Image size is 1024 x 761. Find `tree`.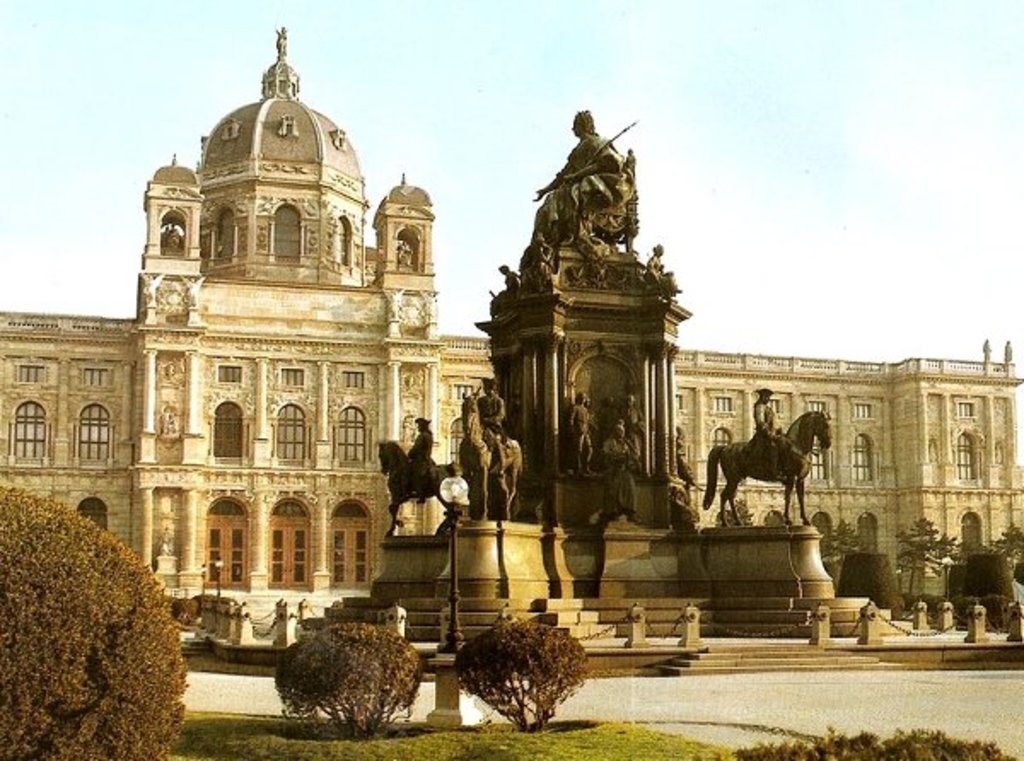
<region>898, 517, 963, 594</region>.
